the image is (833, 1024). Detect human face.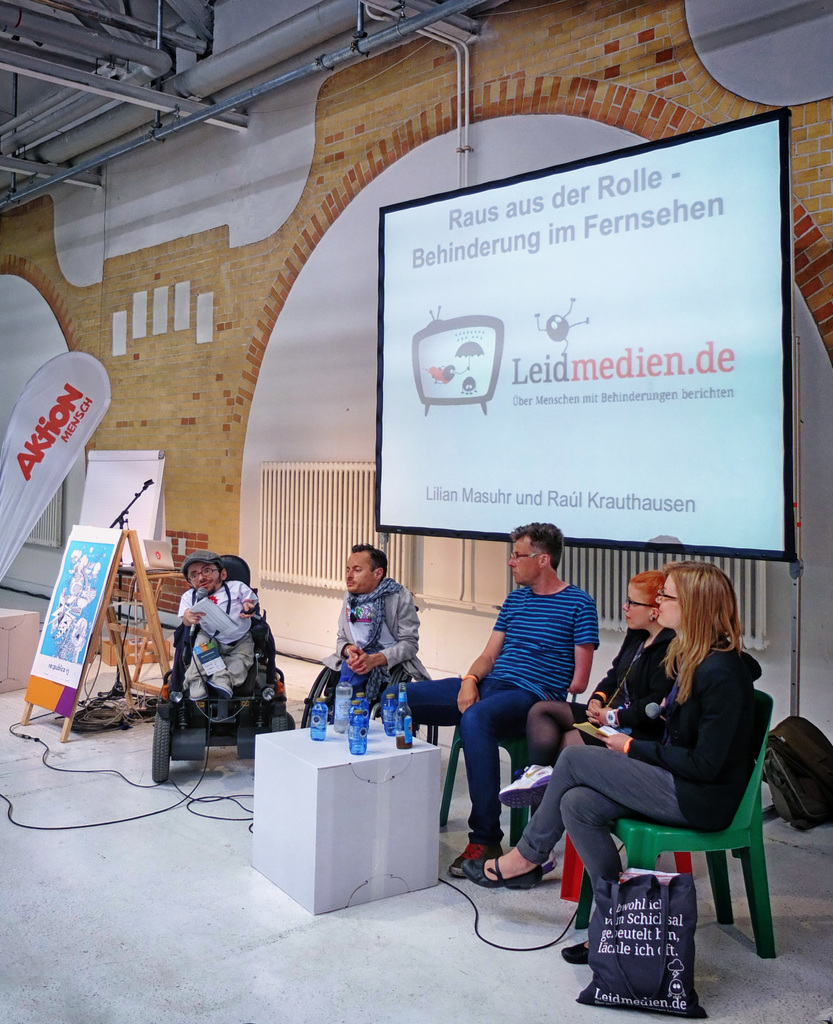
Detection: Rect(623, 589, 653, 633).
